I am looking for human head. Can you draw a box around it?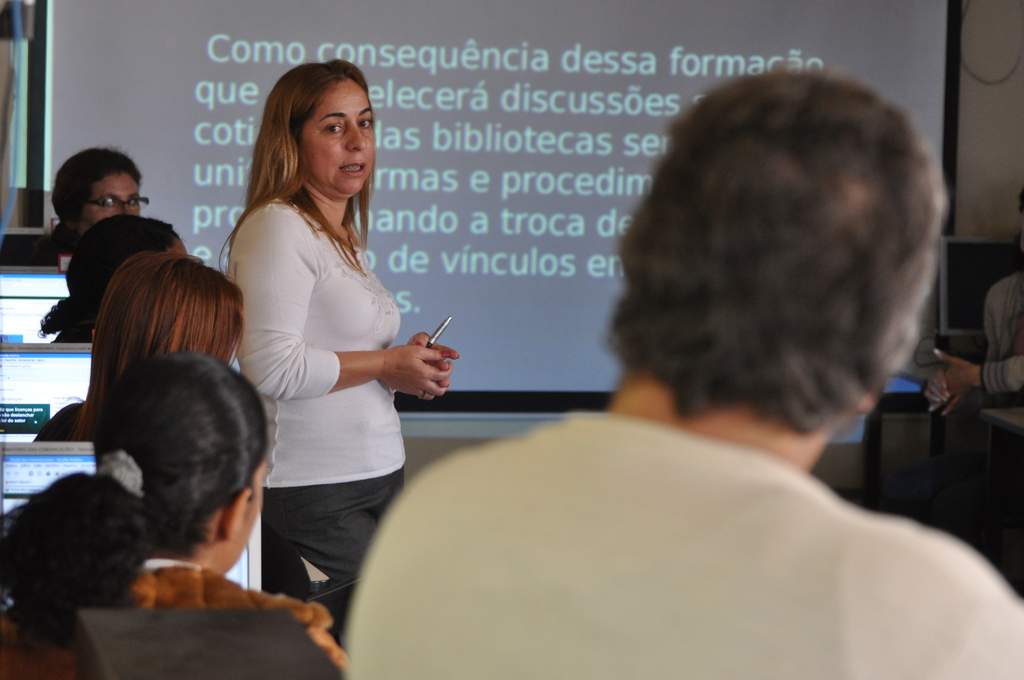
Sure, the bounding box is [left=100, top=251, right=247, bottom=361].
